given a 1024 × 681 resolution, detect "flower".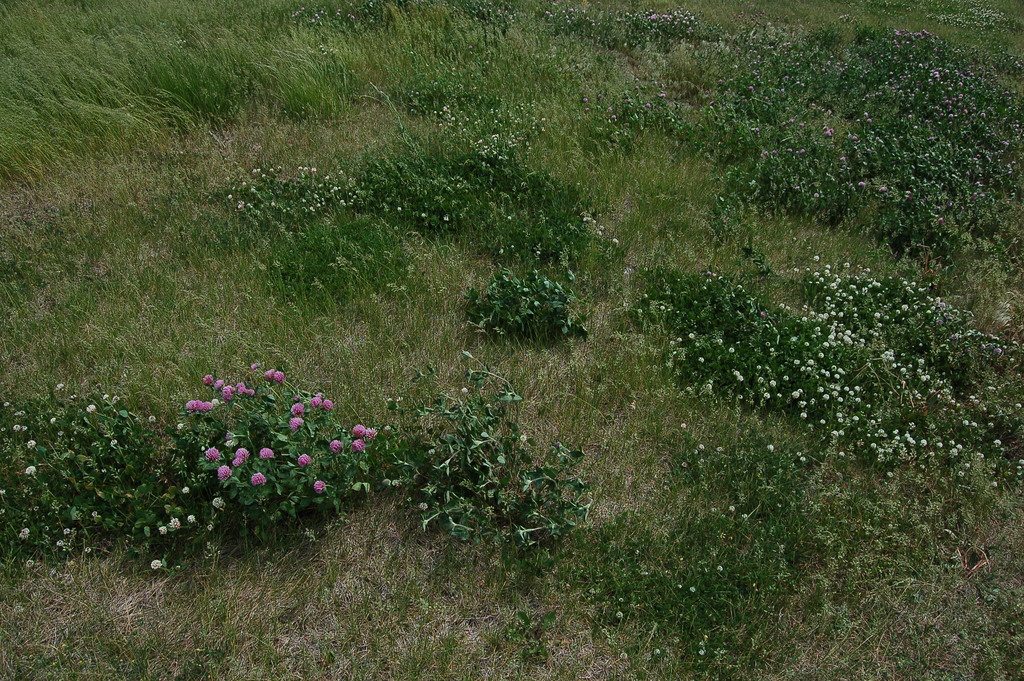
l=221, t=385, r=232, b=402.
